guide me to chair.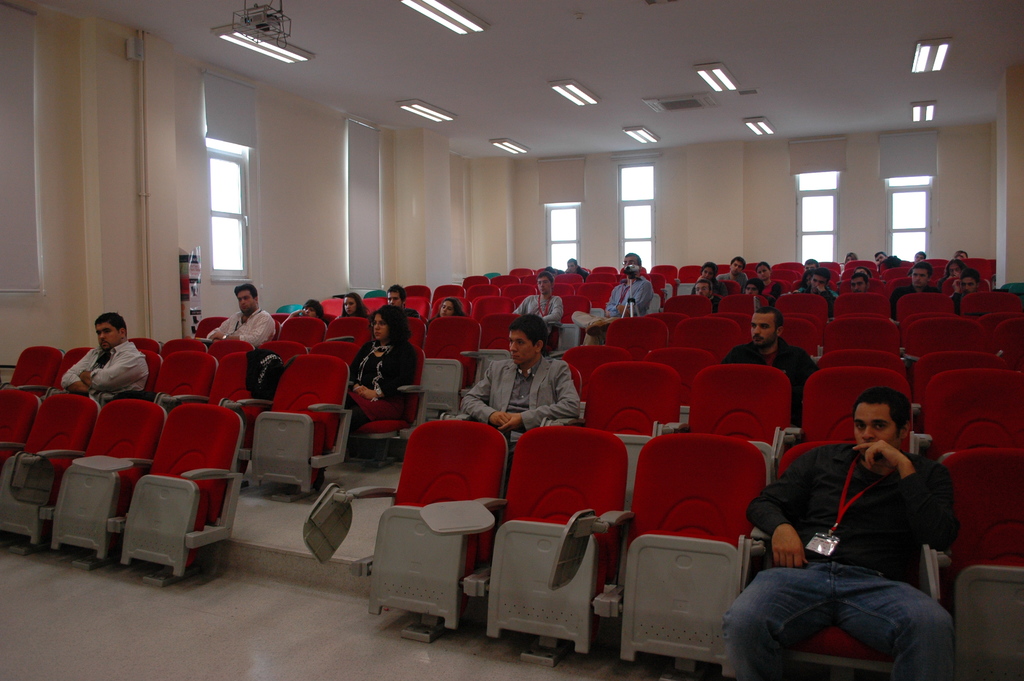
Guidance: Rect(617, 438, 768, 675).
